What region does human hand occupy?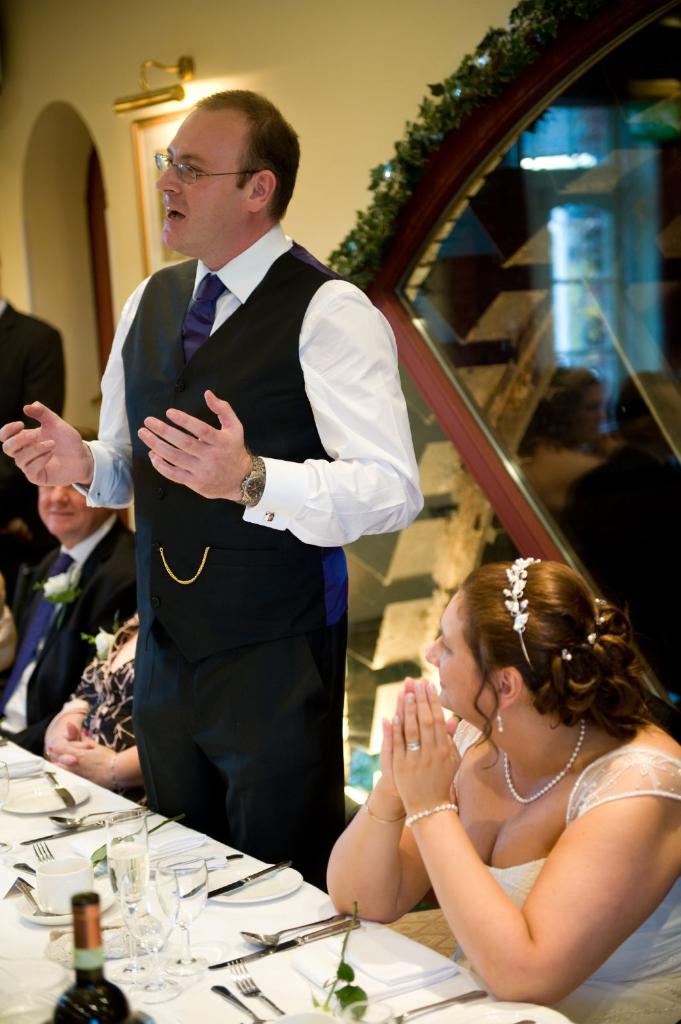
pyautogui.locateOnScreen(47, 719, 99, 767).
